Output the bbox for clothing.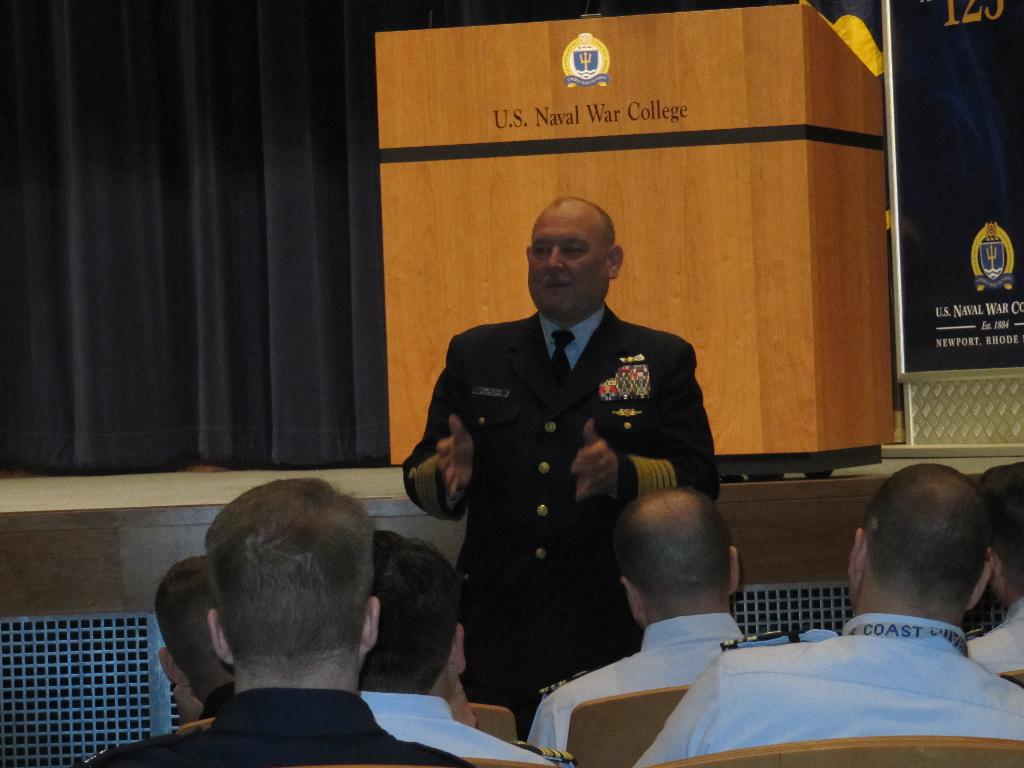
<bbox>528, 611, 745, 752</bbox>.
